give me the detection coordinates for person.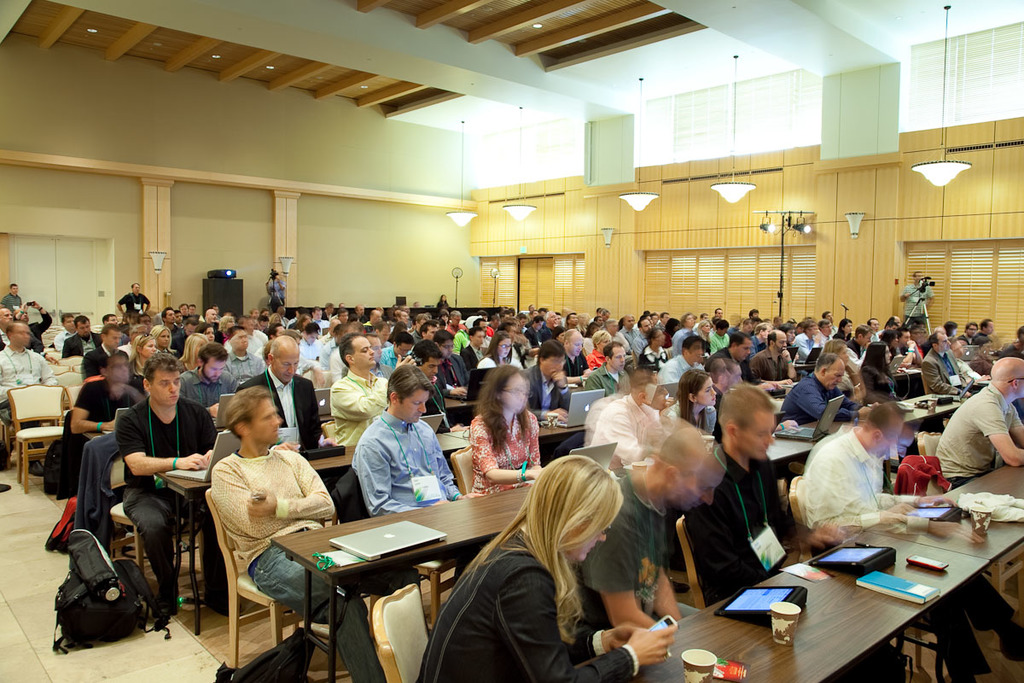
<bbox>582, 421, 723, 639</bbox>.
